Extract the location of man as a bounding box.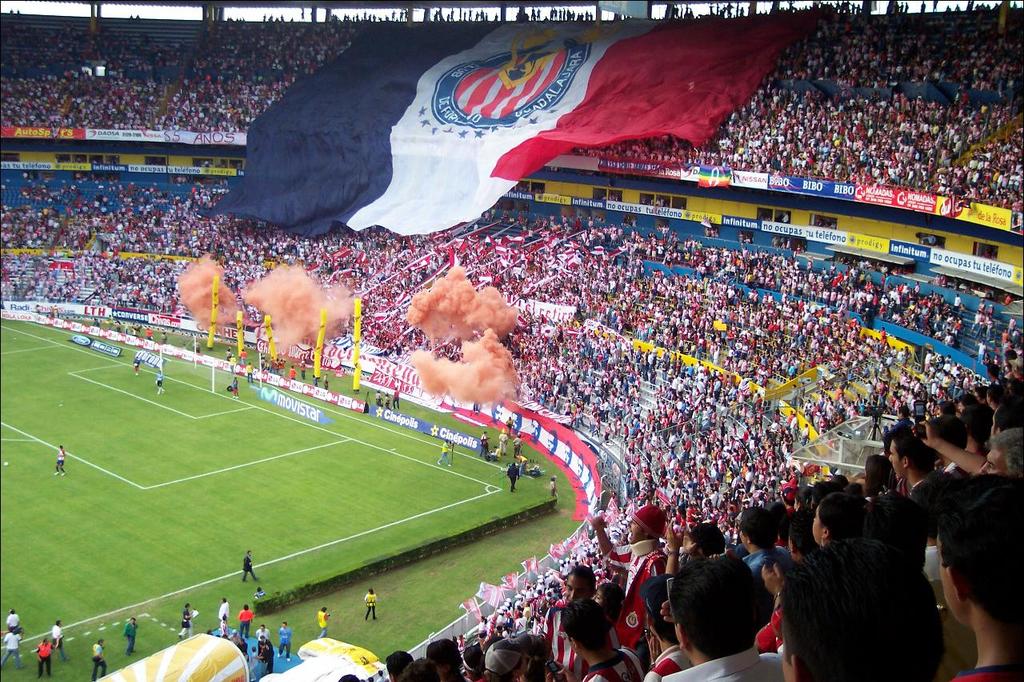
region(160, 331, 168, 345).
